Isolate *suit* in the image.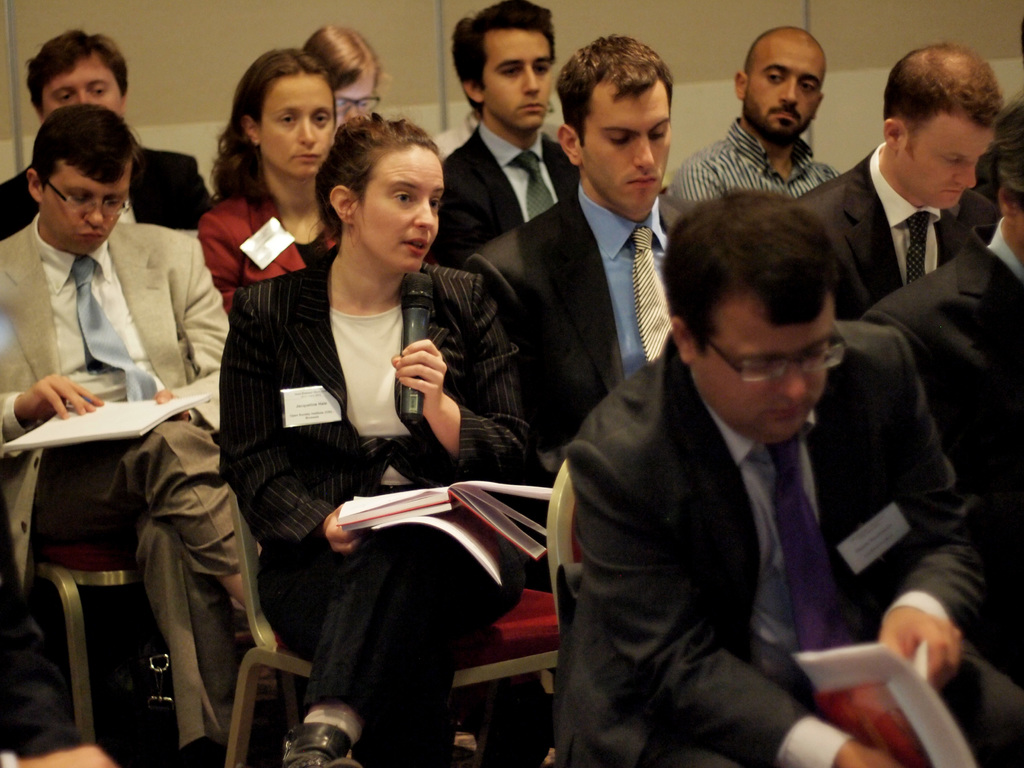
Isolated region: rect(797, 142, 1001, 316).
